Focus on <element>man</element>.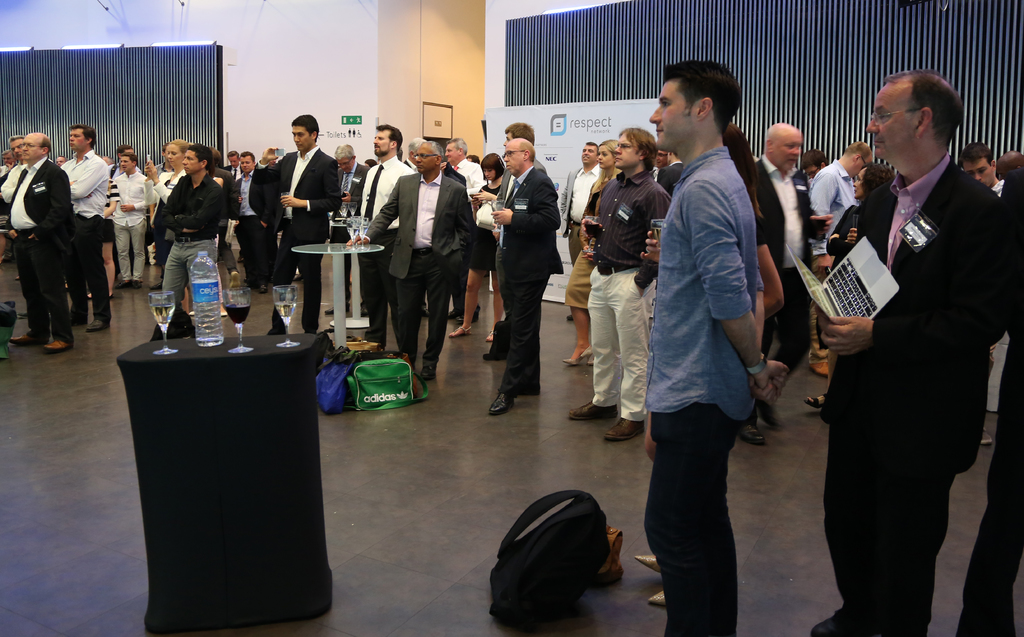
Focused at locate(162, 146, 234, 316).
